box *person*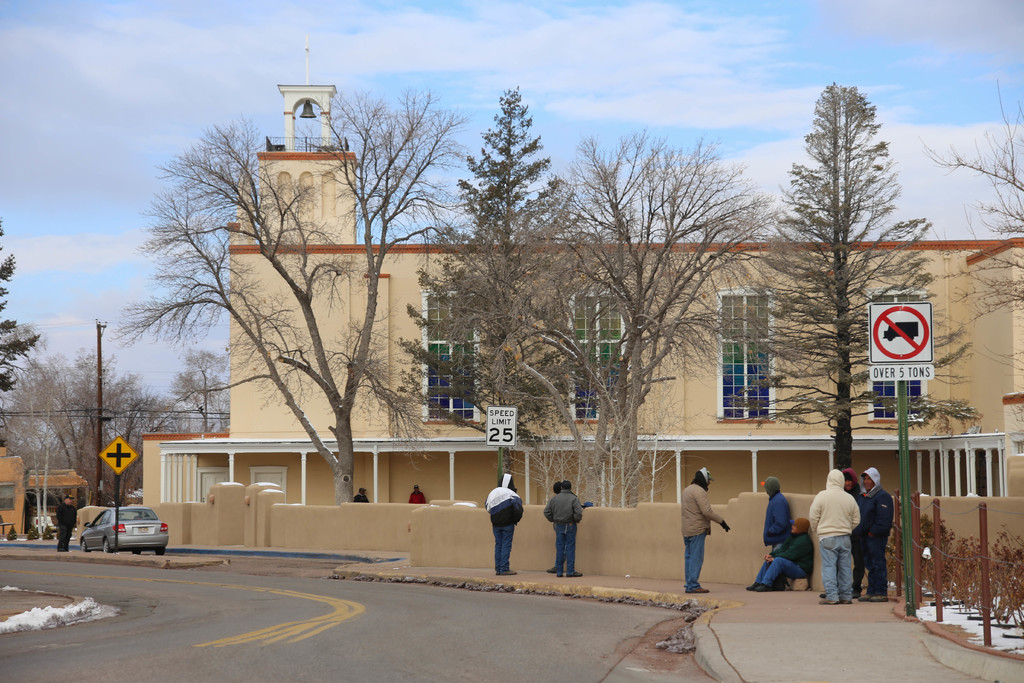
region(761, 475, 792, 552)
